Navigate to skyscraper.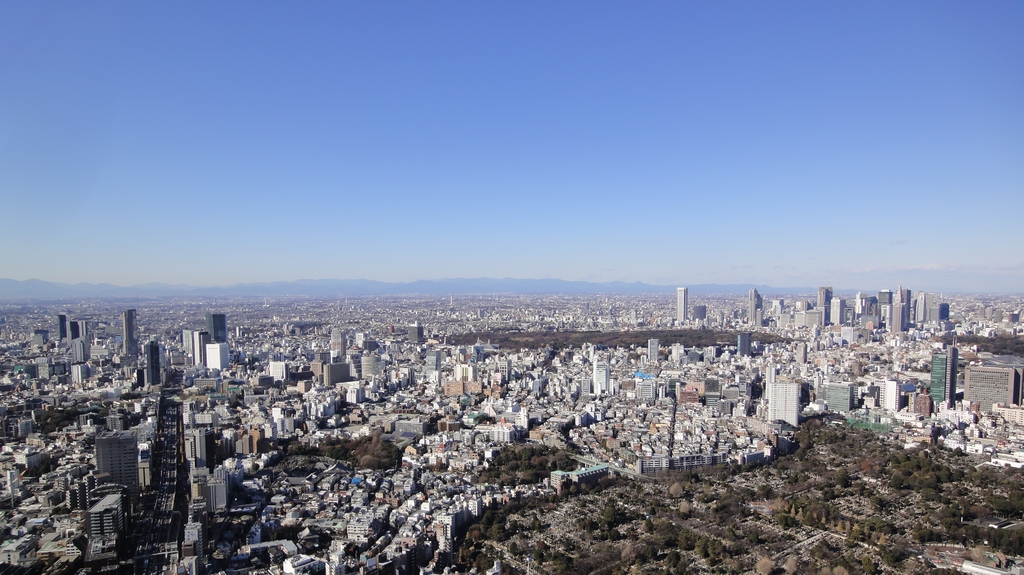
Navigation target: 673:288:687:325.
